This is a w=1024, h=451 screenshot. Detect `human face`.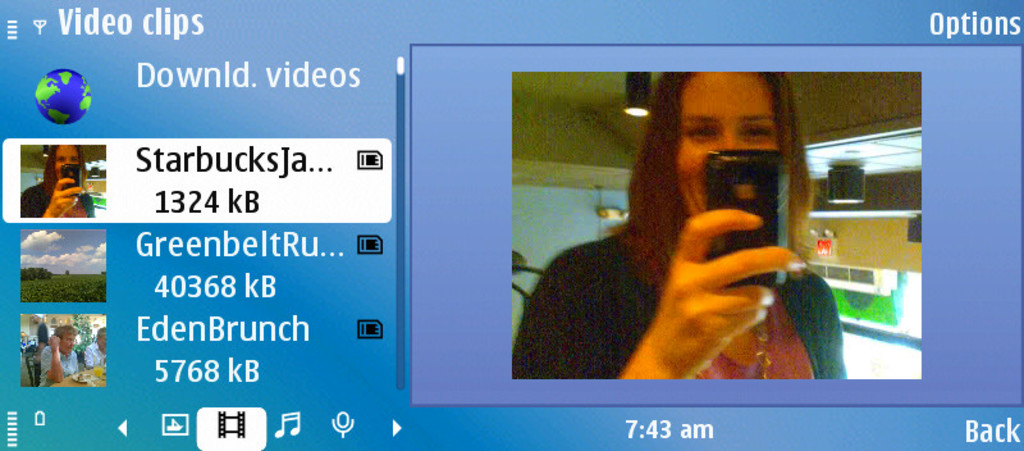
(left=54, top=150, right=79, bottom=186).
